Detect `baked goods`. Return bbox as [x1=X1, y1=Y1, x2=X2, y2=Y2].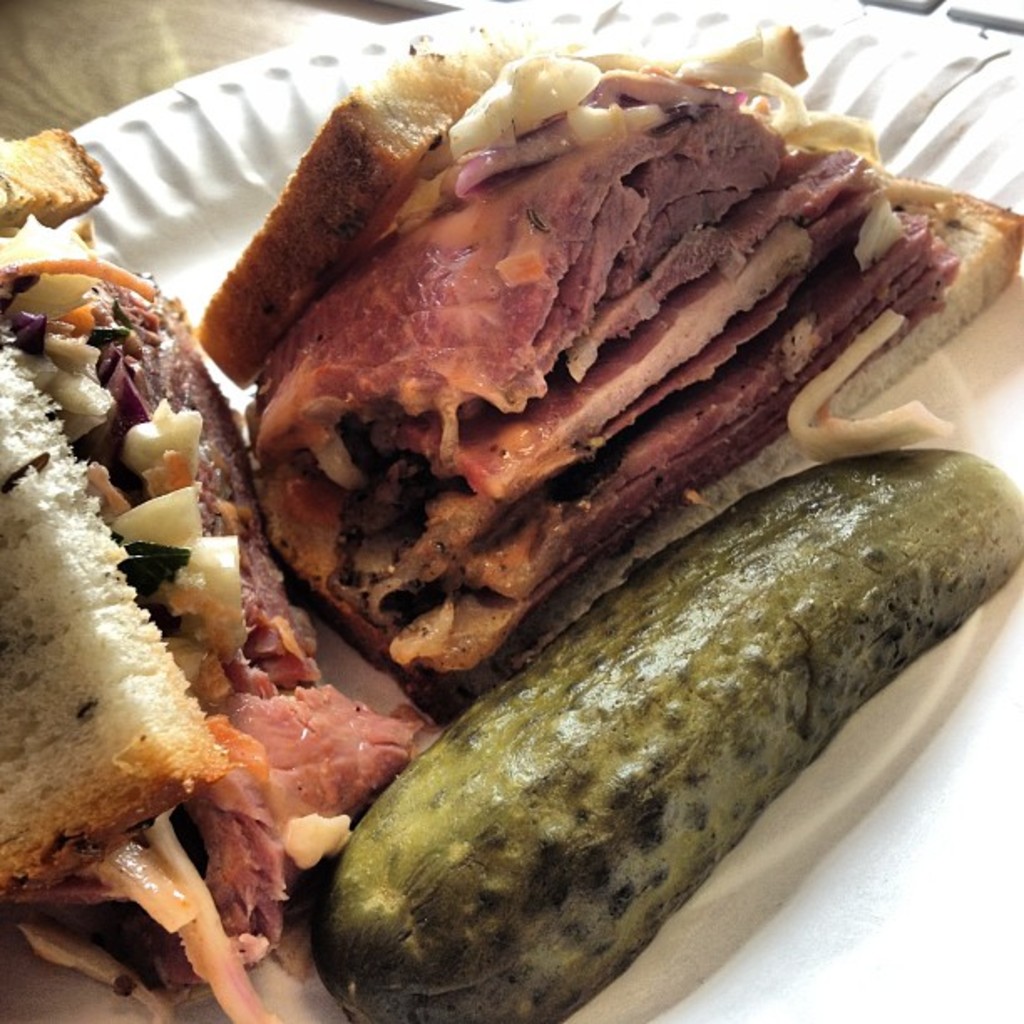
[x1=201, y1=23, x2=1022, y2=708].
